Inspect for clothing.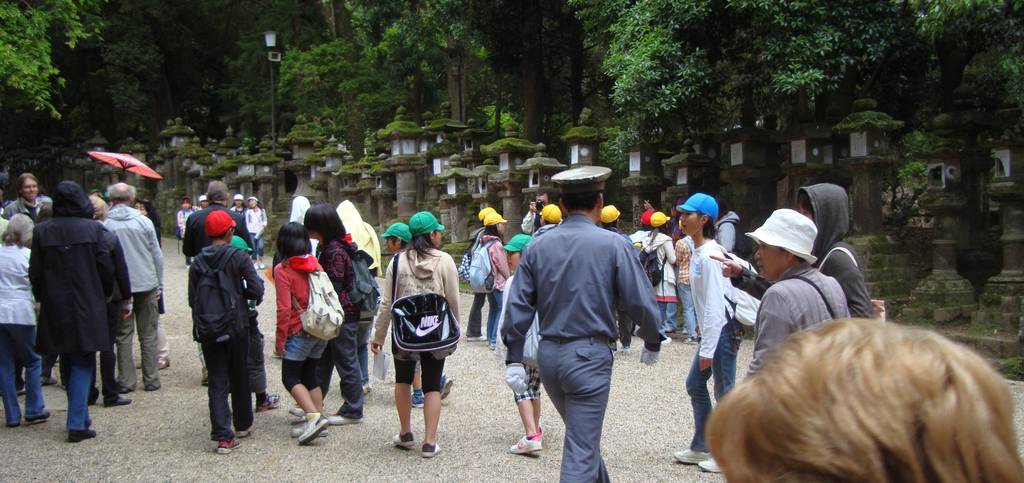
Inspection: rect(685, 237, 745, 450).
